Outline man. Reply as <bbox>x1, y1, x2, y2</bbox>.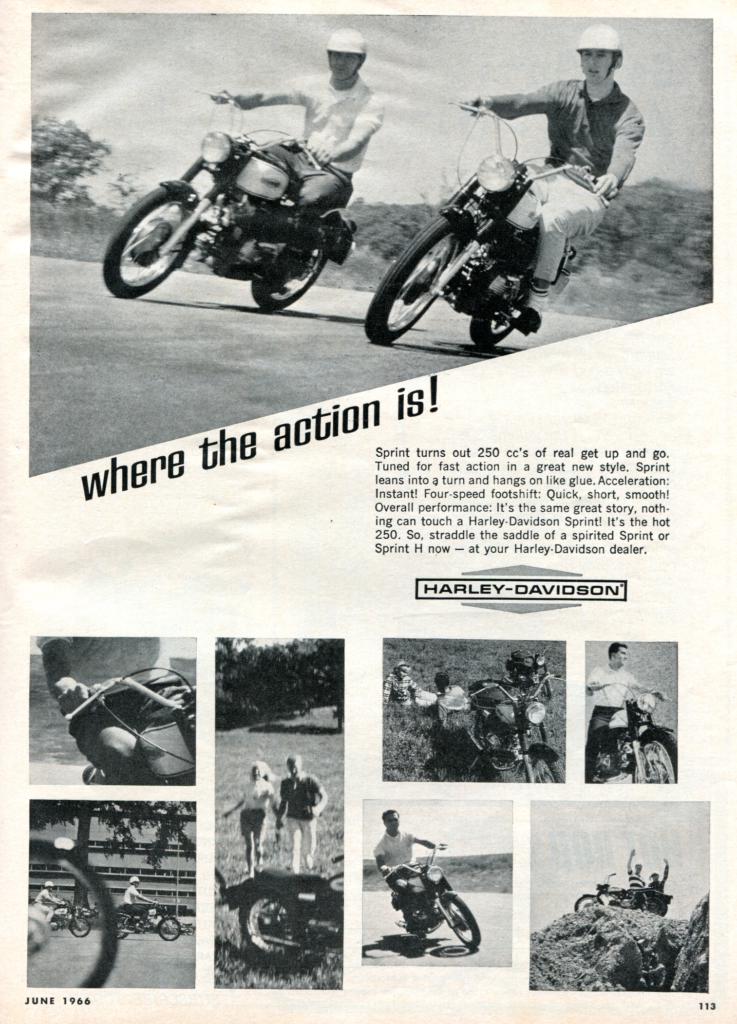
<bbox>624, 844, 647, 891</bbox>.
